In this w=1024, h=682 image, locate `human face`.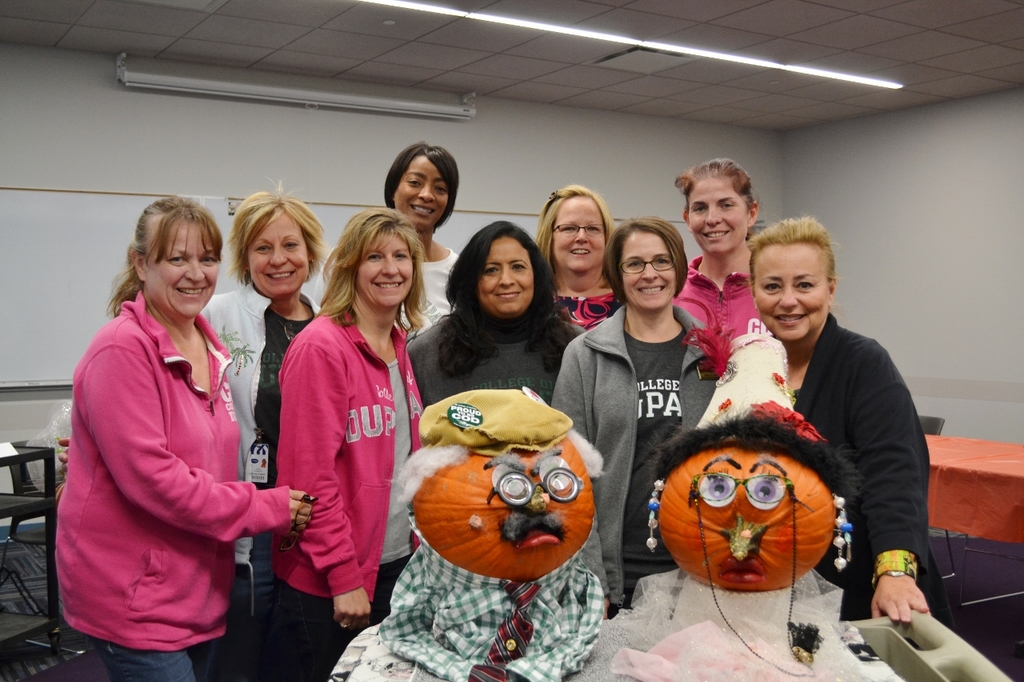
Bounding box: bbox=(485, 243, 534, 303).
